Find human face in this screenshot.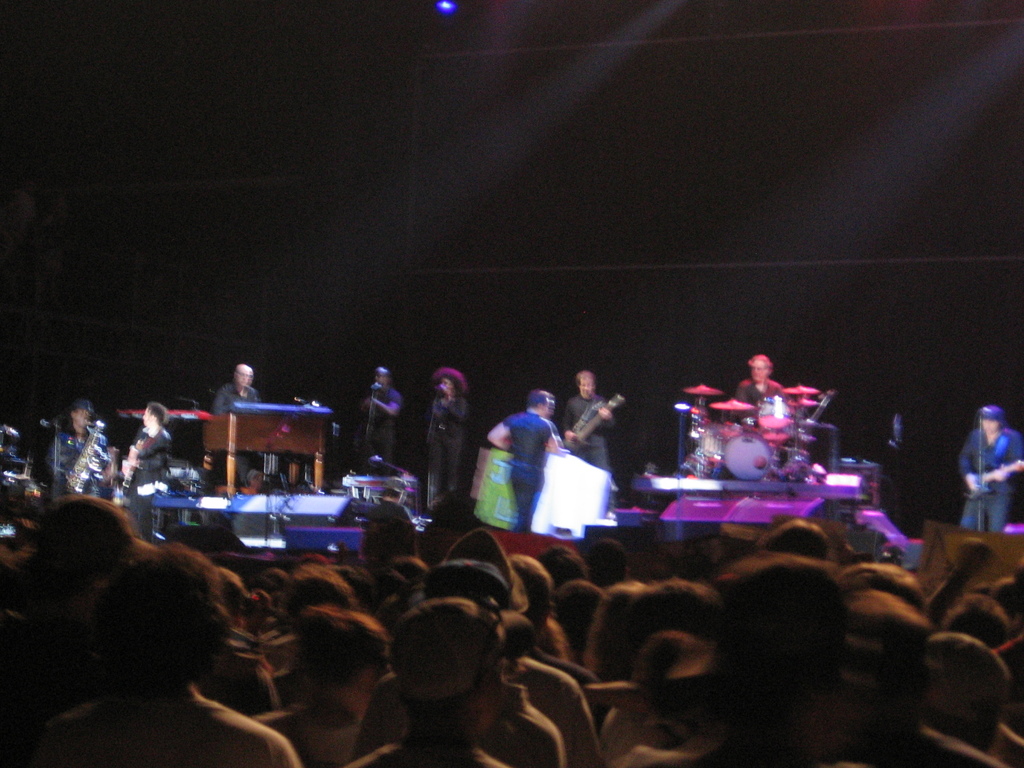
The bounding box for human face is <bbox>752, 356, 765, 381</bbox>.
